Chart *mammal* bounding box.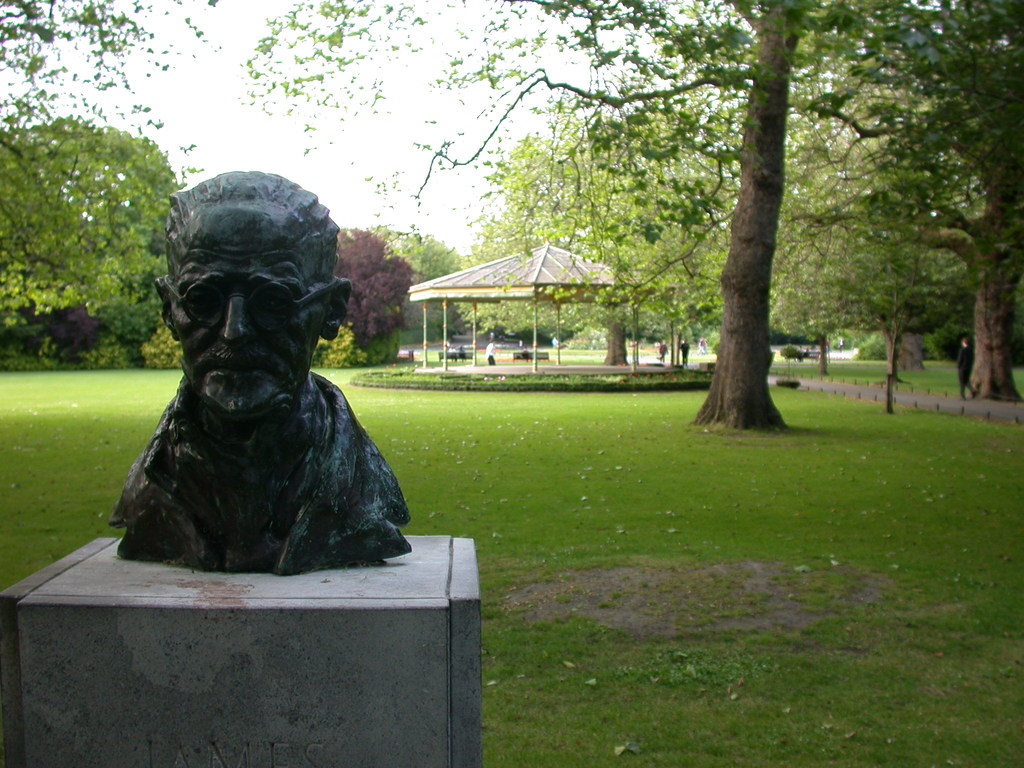
Charted: 486, 339, 496, 364.
